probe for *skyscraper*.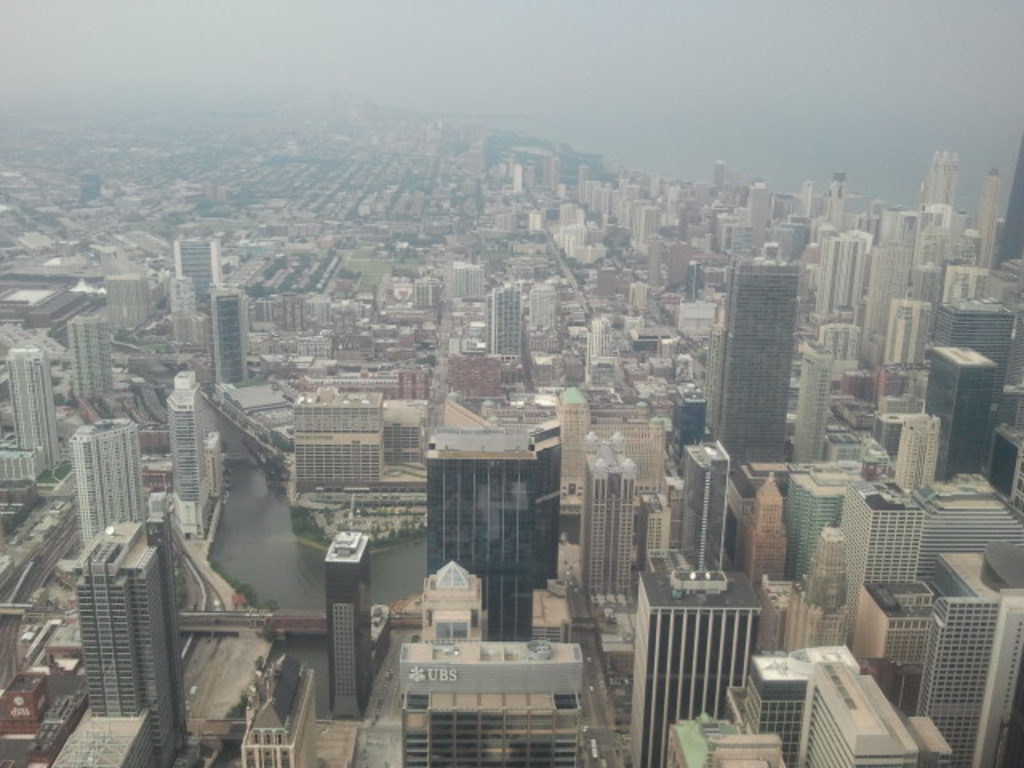
Probe result: x1=475, y1=286, x2=542, y2=370.
